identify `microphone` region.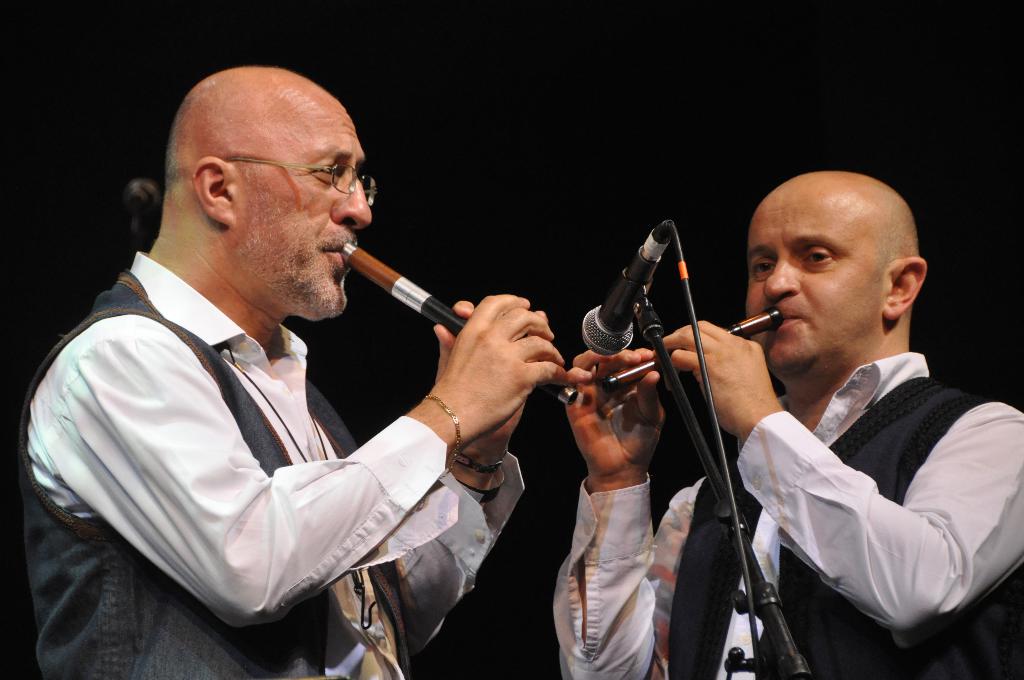
Region: bbox(569, 208, 661, 362).
